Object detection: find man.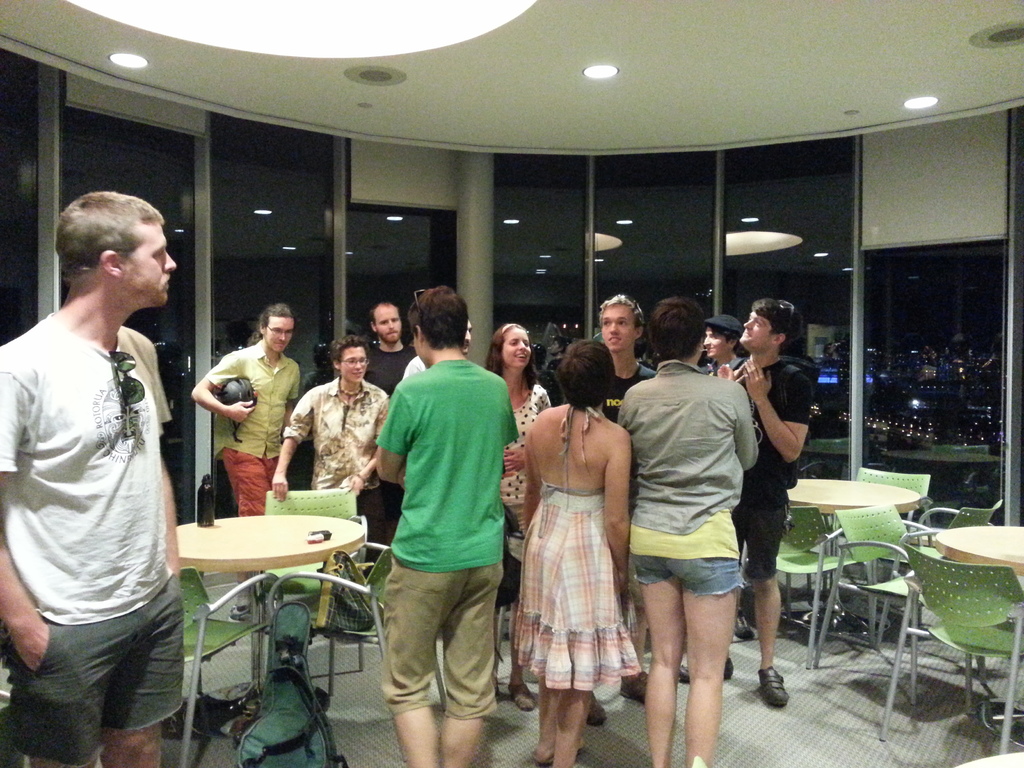
bbox(269, 335, 390, 575).
